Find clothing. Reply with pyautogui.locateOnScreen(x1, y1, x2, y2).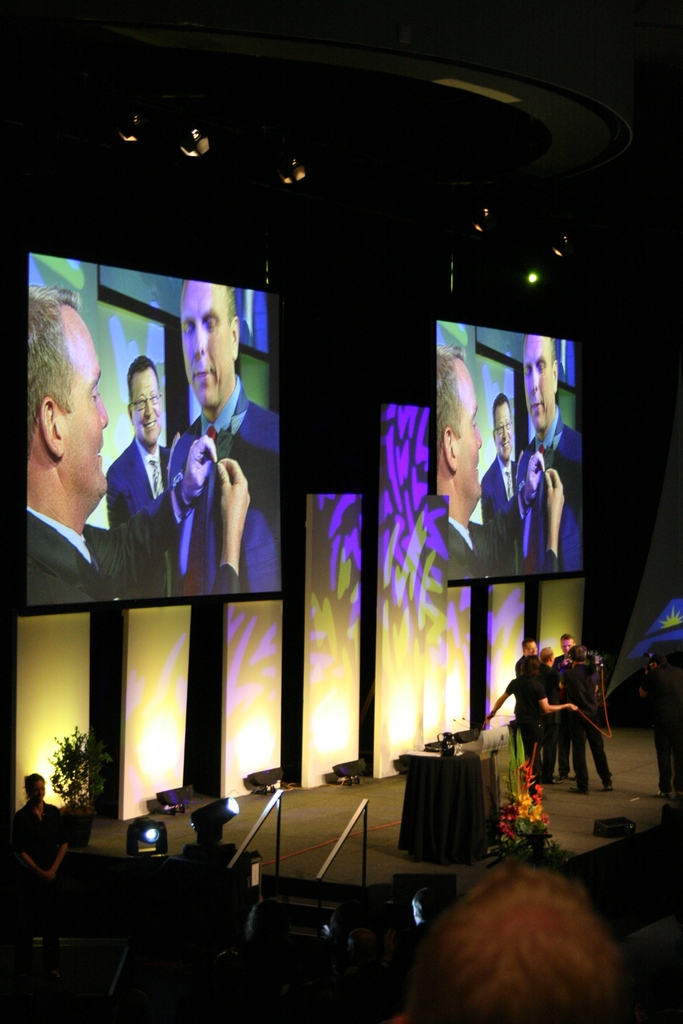
pyautogui.locateOnScreen(491, 458, 511, 572).
